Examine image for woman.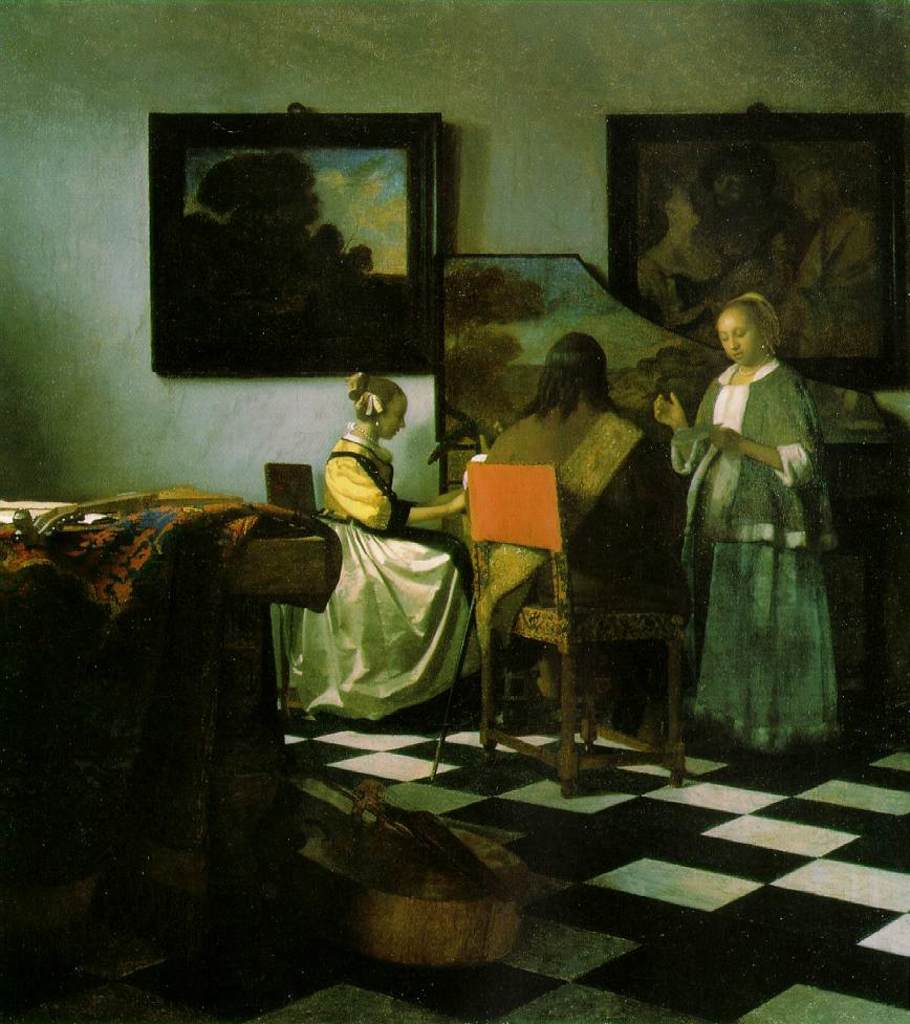
Examination result: [x1=632, y1=172, x2=760, y2=347].
